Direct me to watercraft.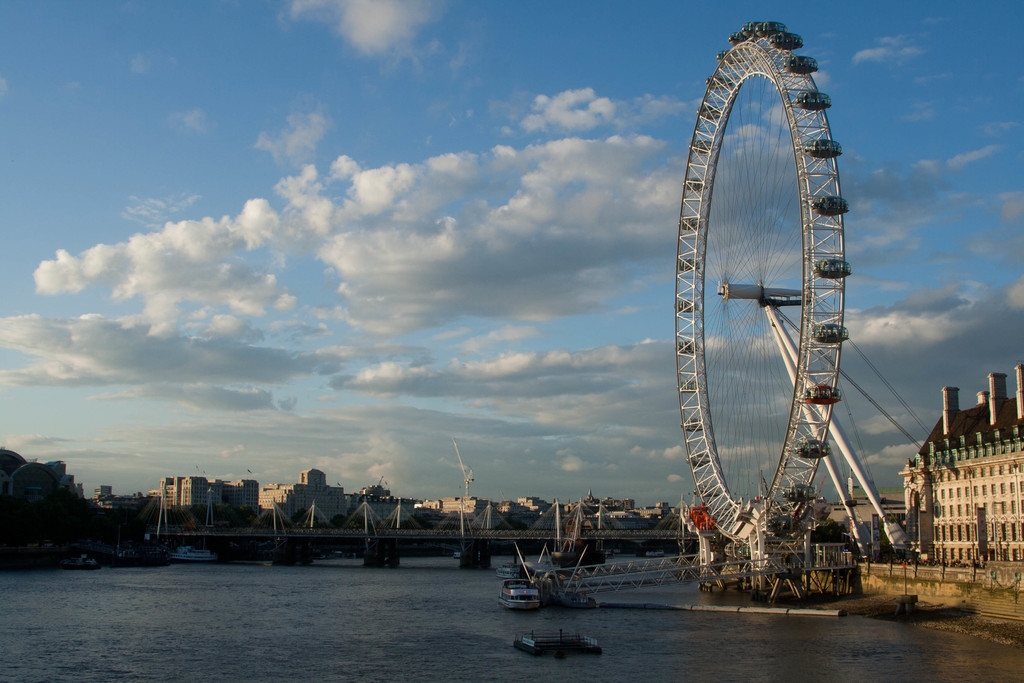
Direction: x1=497 y1=558 x2=524 y2=578.
